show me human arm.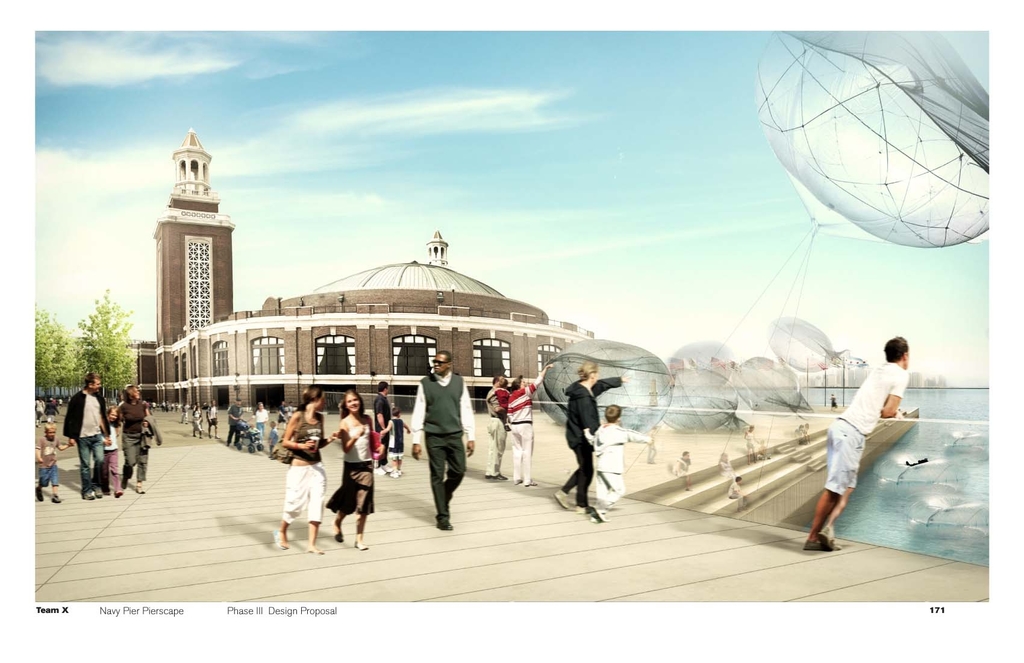
human arm is here: (x1=465, y1=388, x2=481, y2=448).
